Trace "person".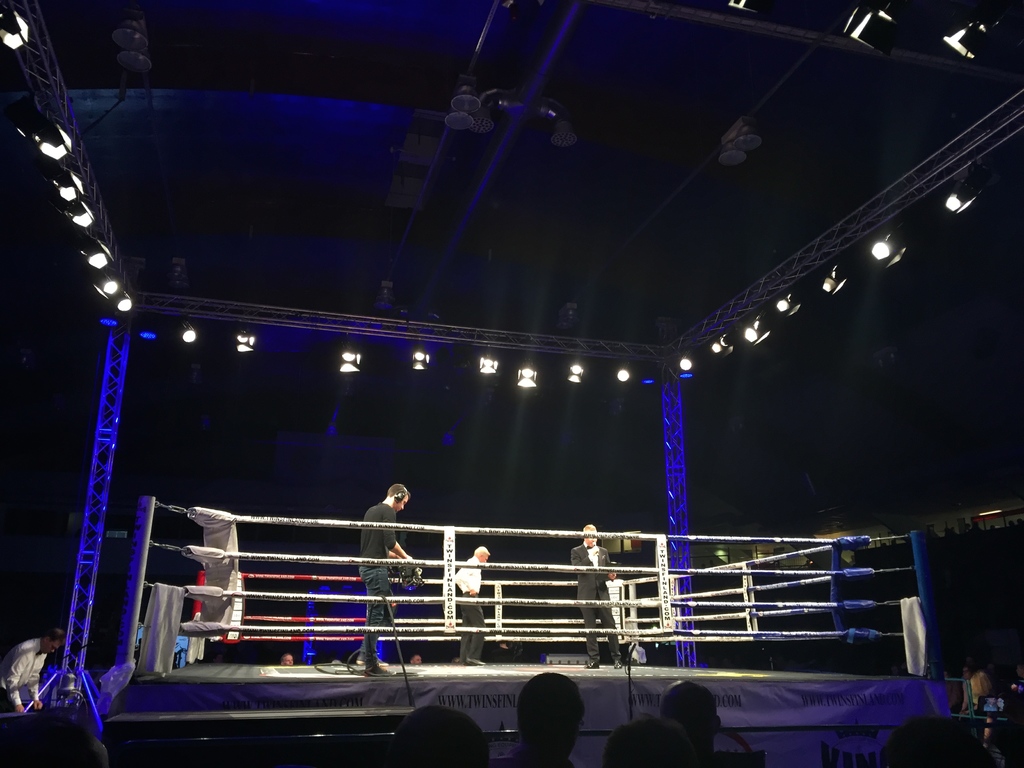
Traced to 458,540,486,664.
